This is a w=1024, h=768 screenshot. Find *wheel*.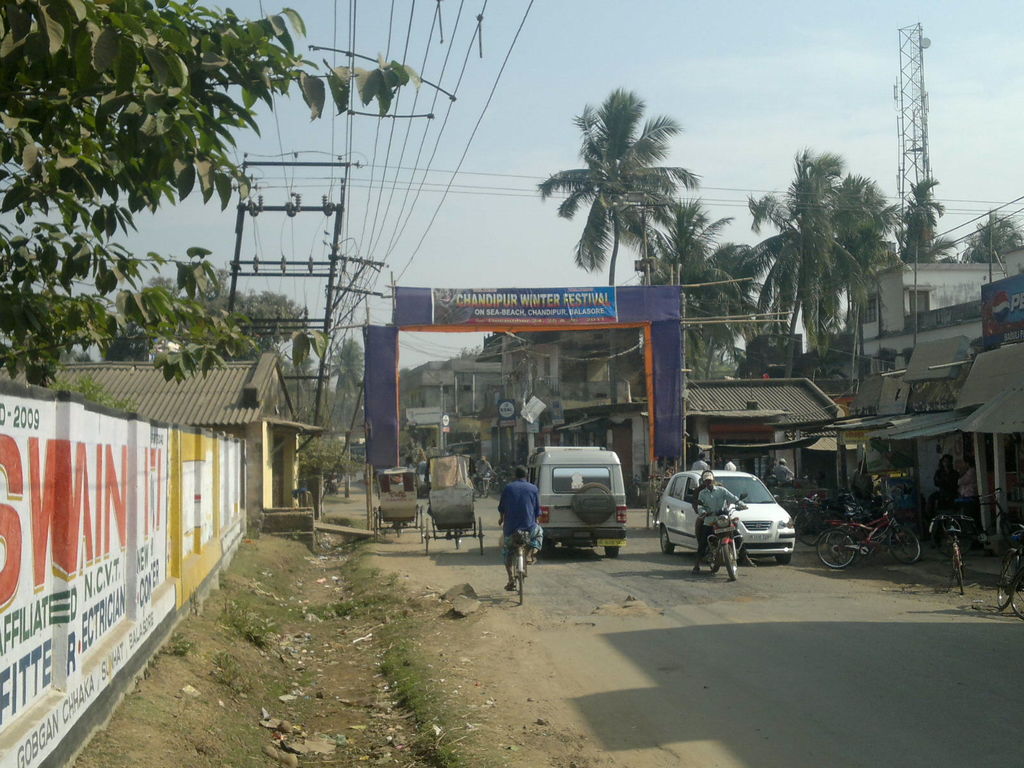
Bounding box: <region>454, 532, 463, 552</region>.
